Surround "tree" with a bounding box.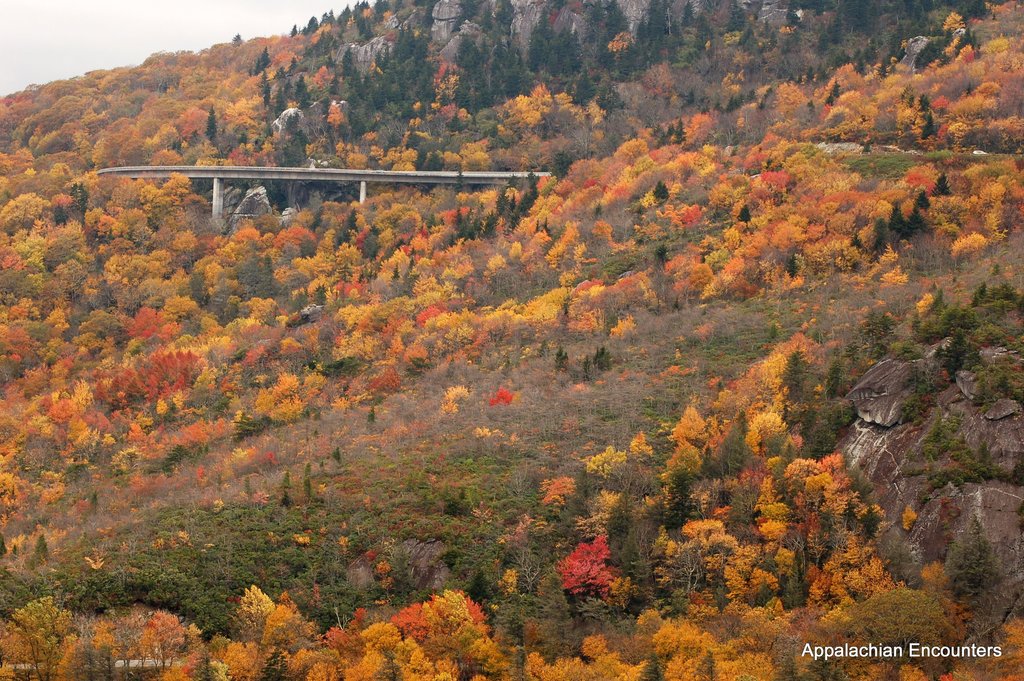
box(645, 0, 662, 35).
